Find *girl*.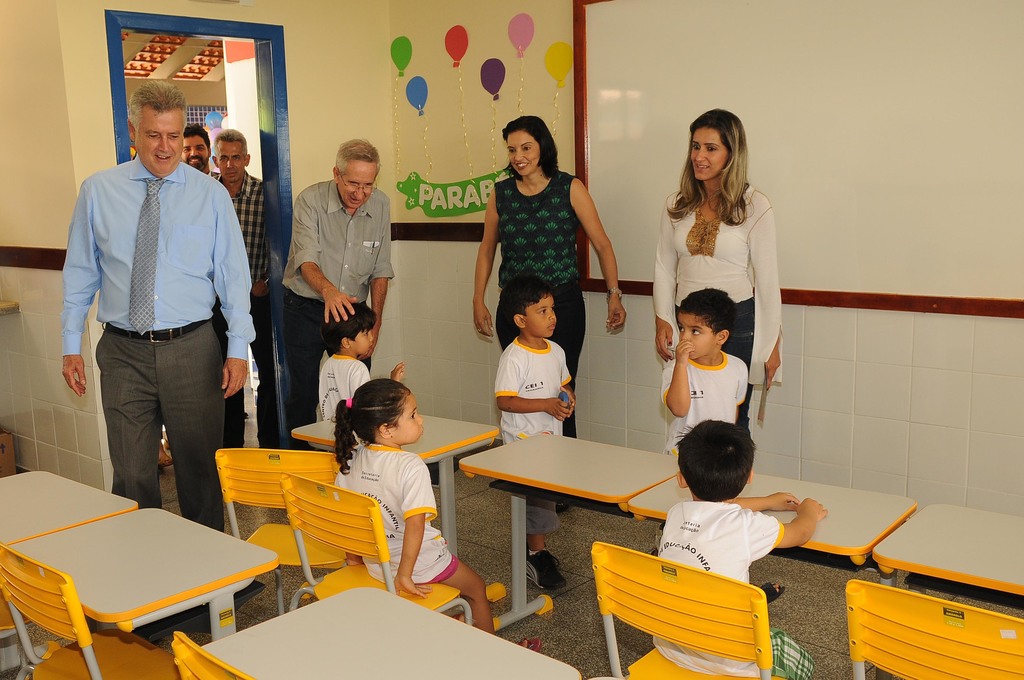
[333,378,495,635].
